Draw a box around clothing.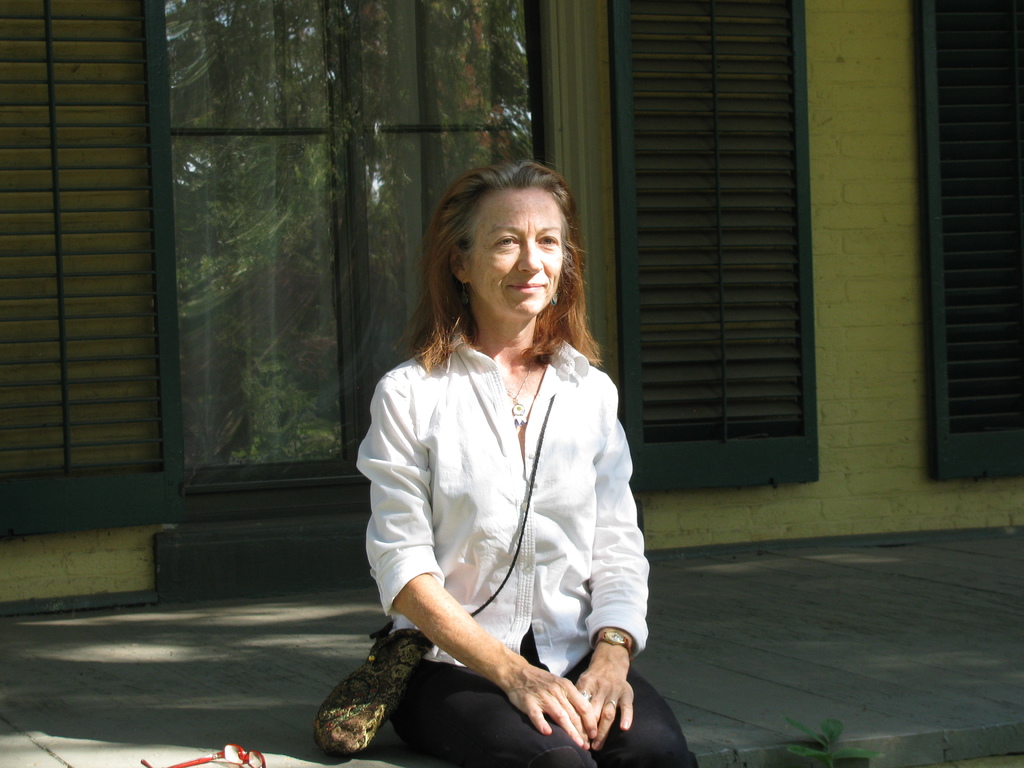
x1=344 y1=308 x2=677 y2=729.
